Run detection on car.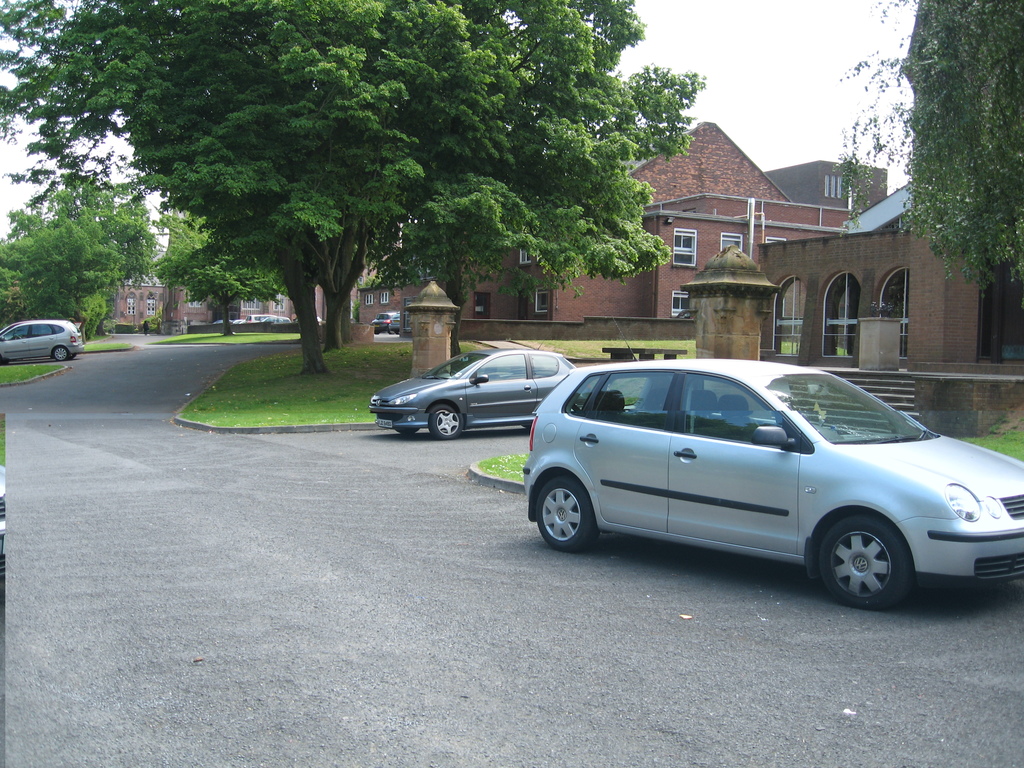
Result: [369,346,579,440].
